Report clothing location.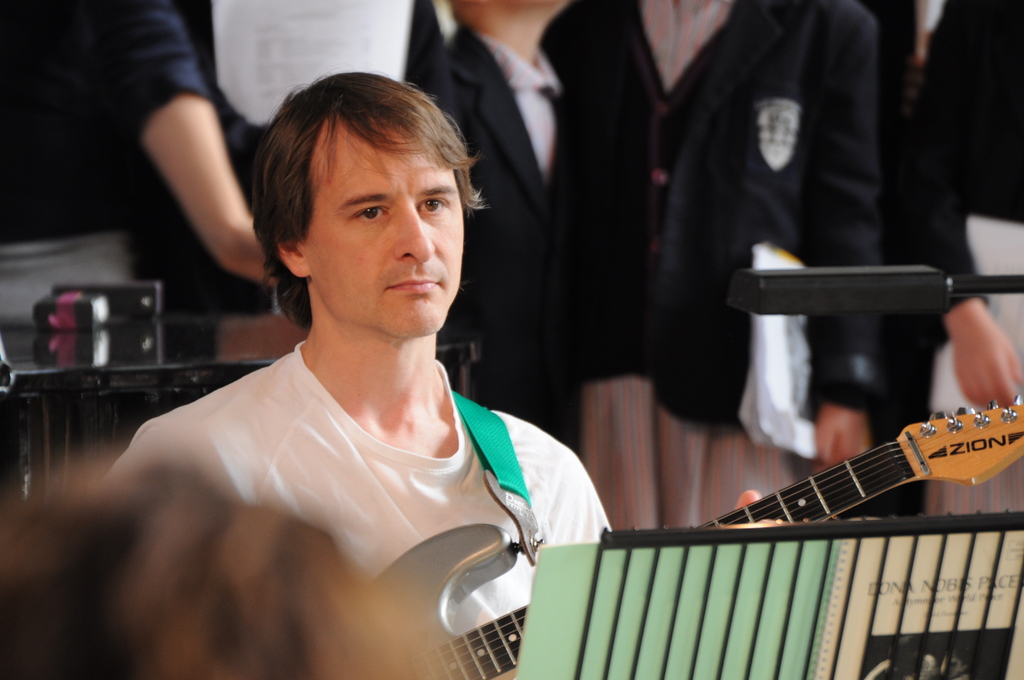
Report: 435/25/603/433.
